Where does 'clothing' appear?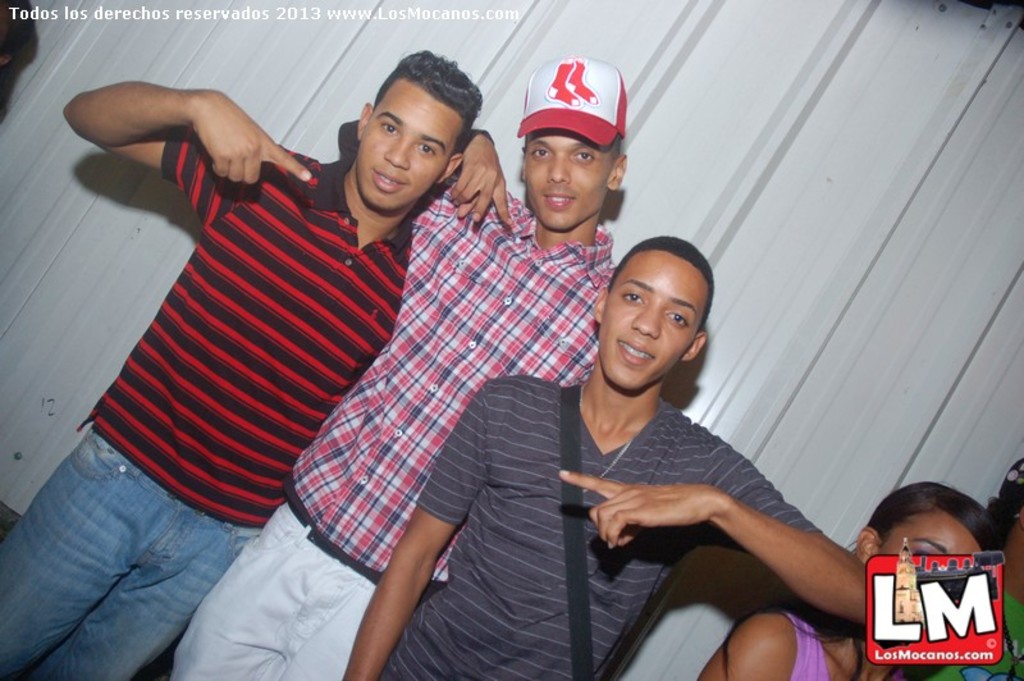
Appears at BBox(177, 172, 618, 680).
